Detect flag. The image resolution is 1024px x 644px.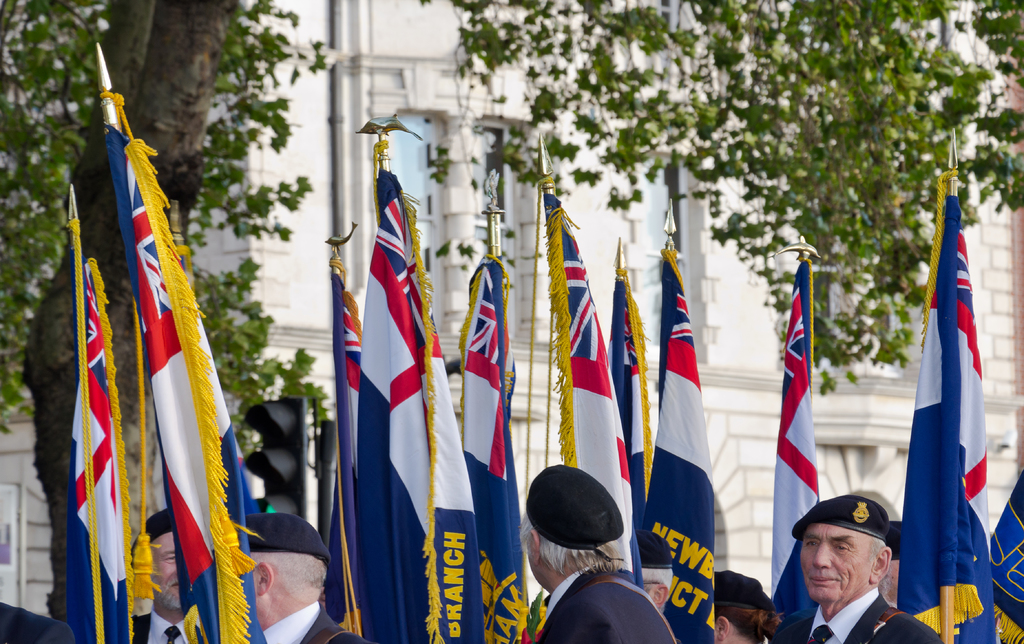
[left=650, top=240, right=723, bottom=643].
